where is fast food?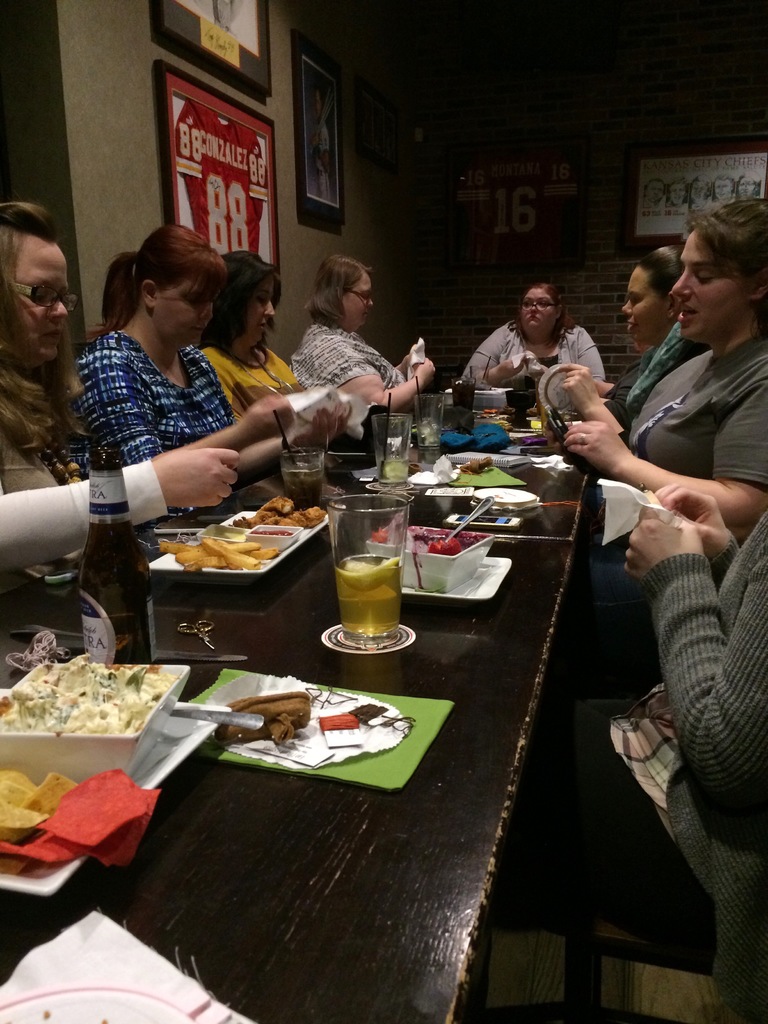
{"x1": 238, "y1": 498, "x2": 320, "y2": 534}.
